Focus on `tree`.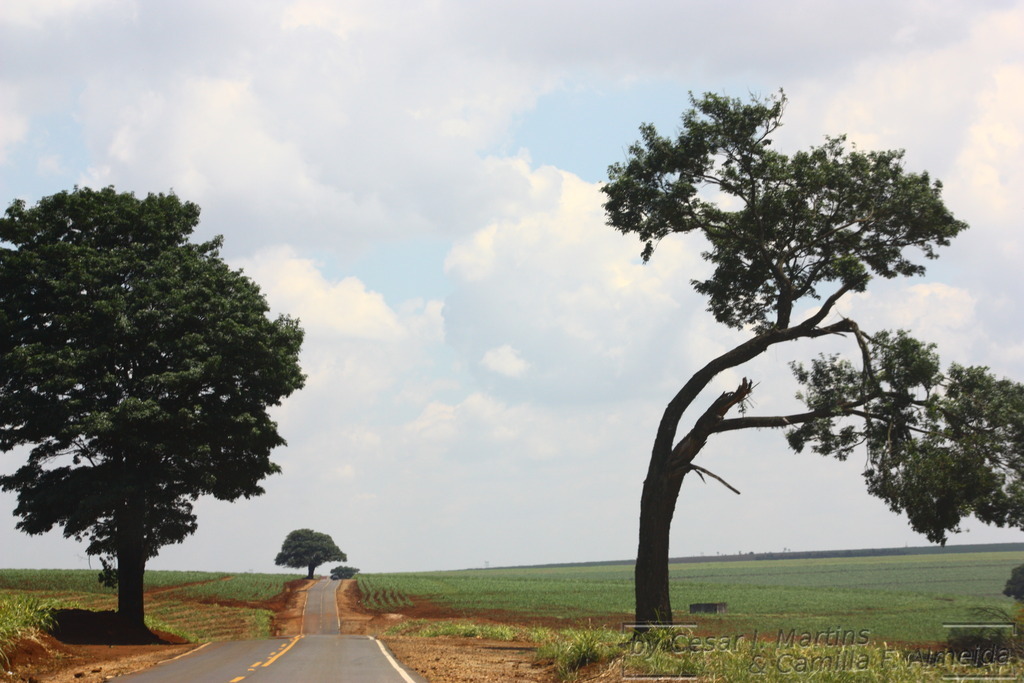
Focused at <region>597, 83, 1023, 639</region>.
